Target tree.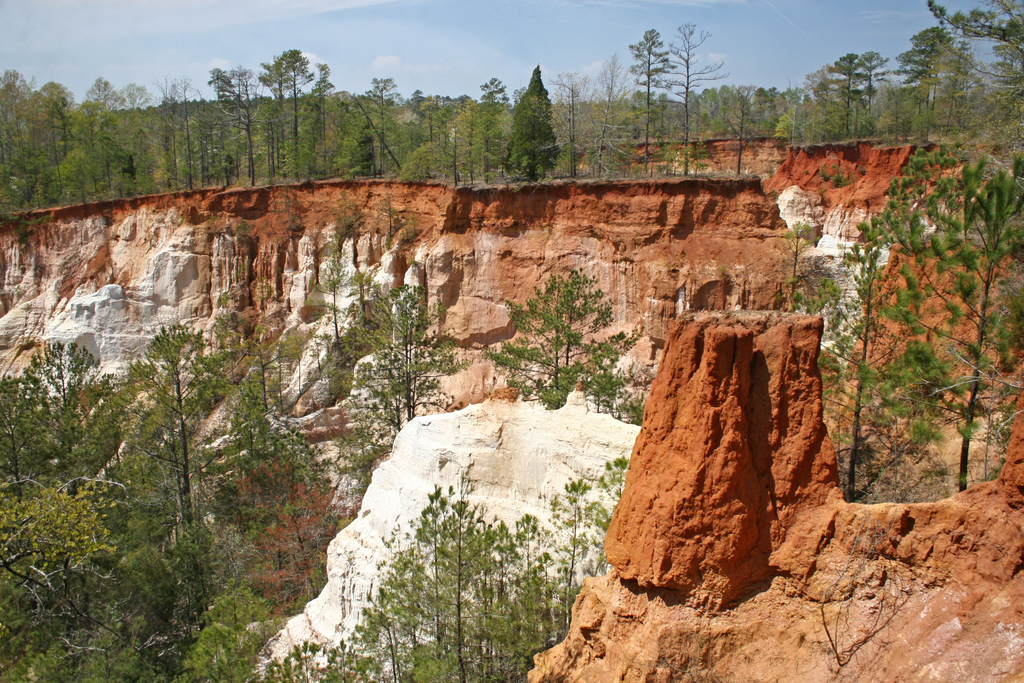
Target region: select_region(875, 95, 922, 146).
